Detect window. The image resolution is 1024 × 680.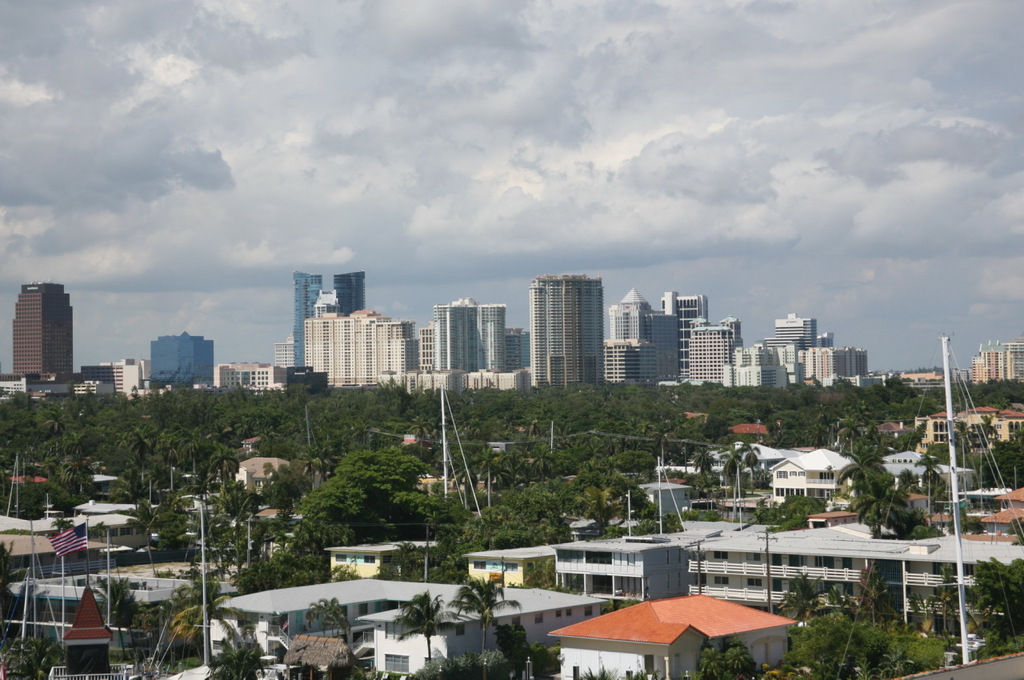
554:606:563:618.
